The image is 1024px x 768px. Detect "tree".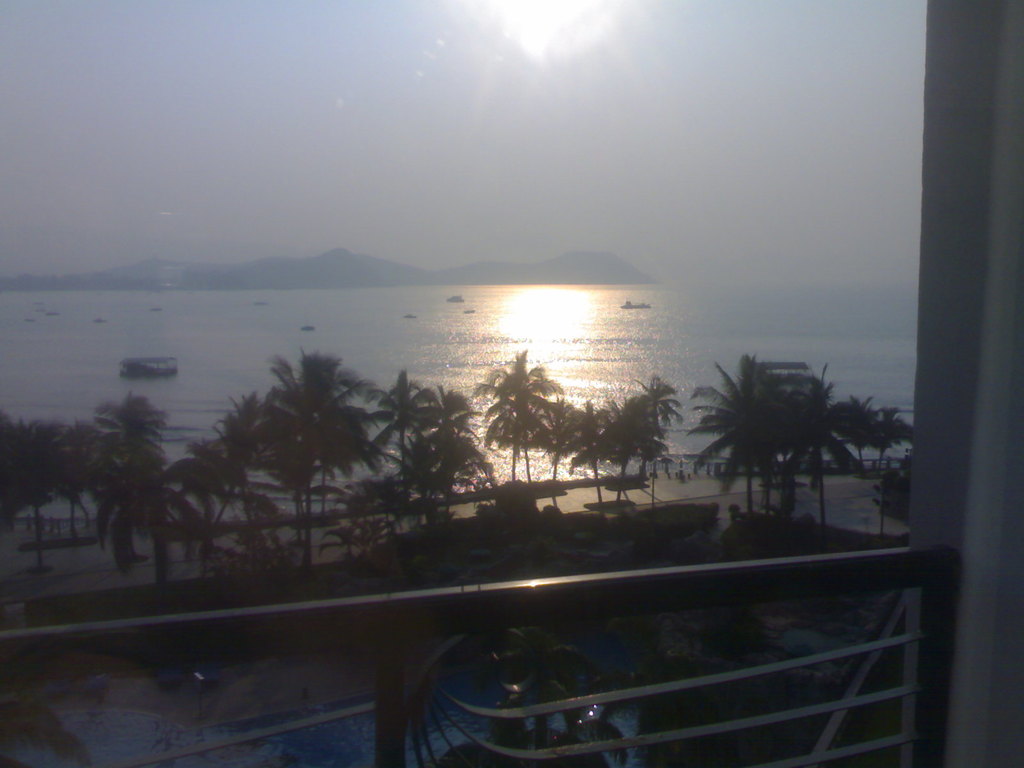
Detection: BBox(562, 397, 604, 507).
